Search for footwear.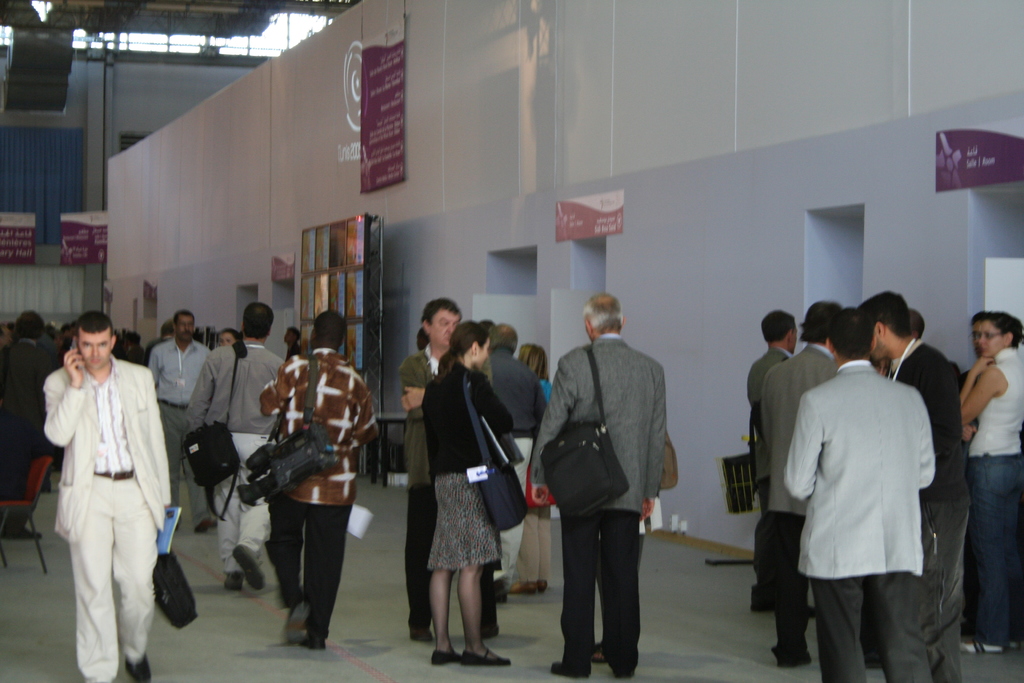
Found at 479,623,499,639.
